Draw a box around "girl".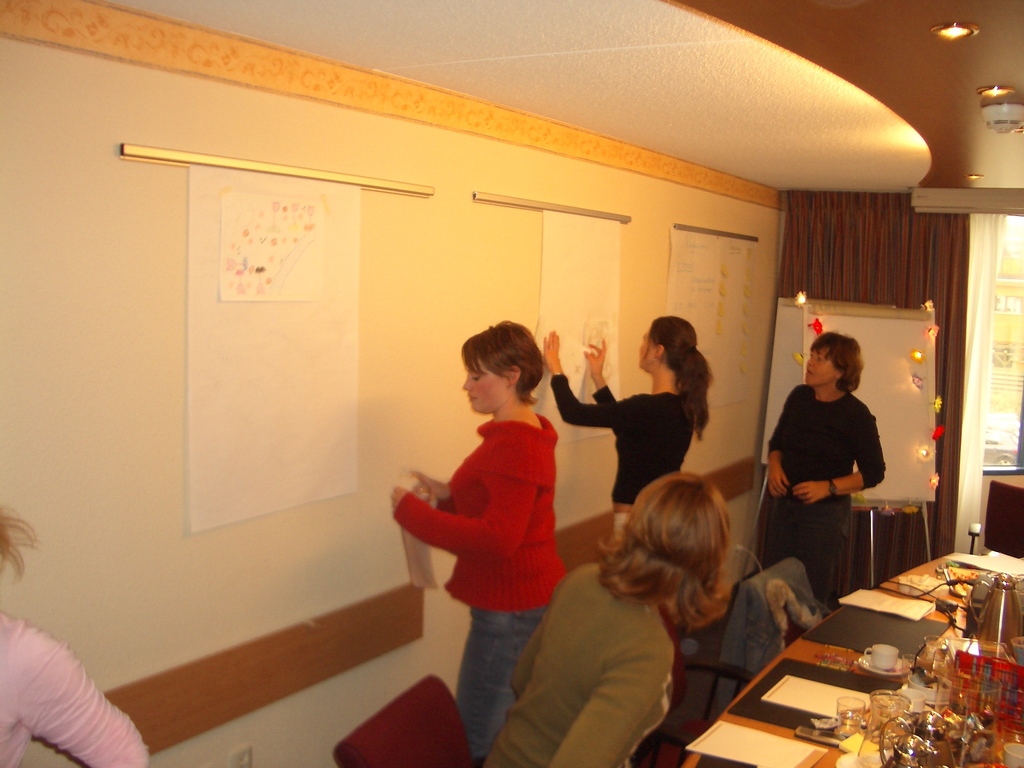
<bbox>486, 473, 726, 767</bbox>.
